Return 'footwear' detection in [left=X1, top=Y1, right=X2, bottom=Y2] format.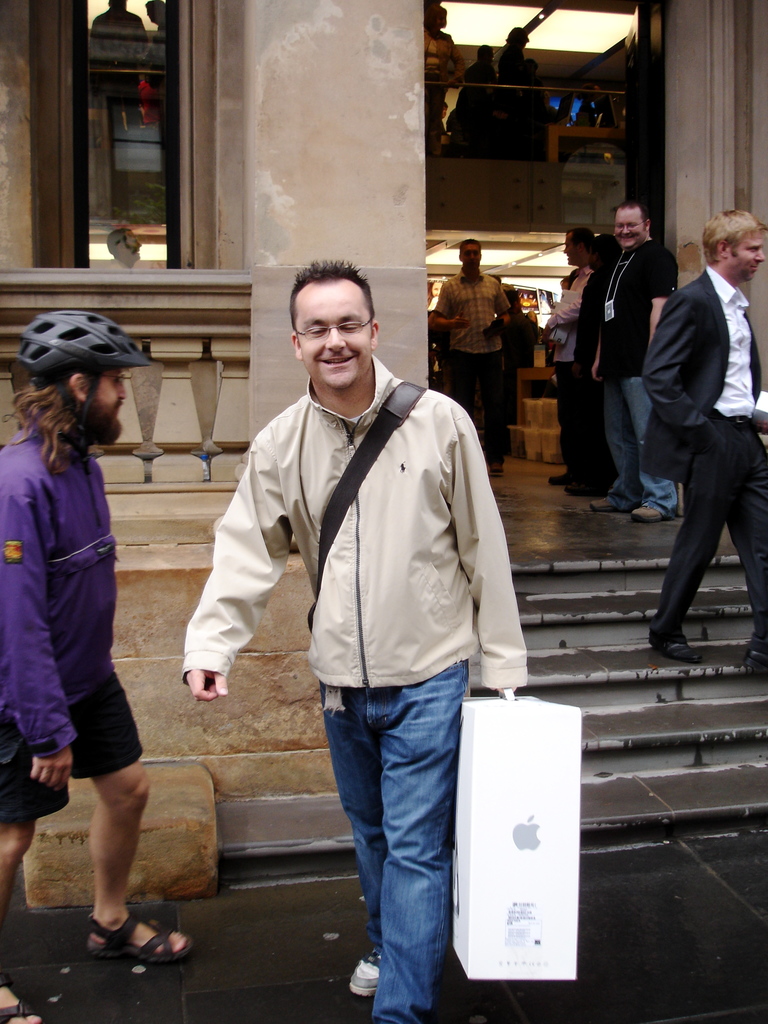
[left=550, top=470, right=573, bottom=483].
